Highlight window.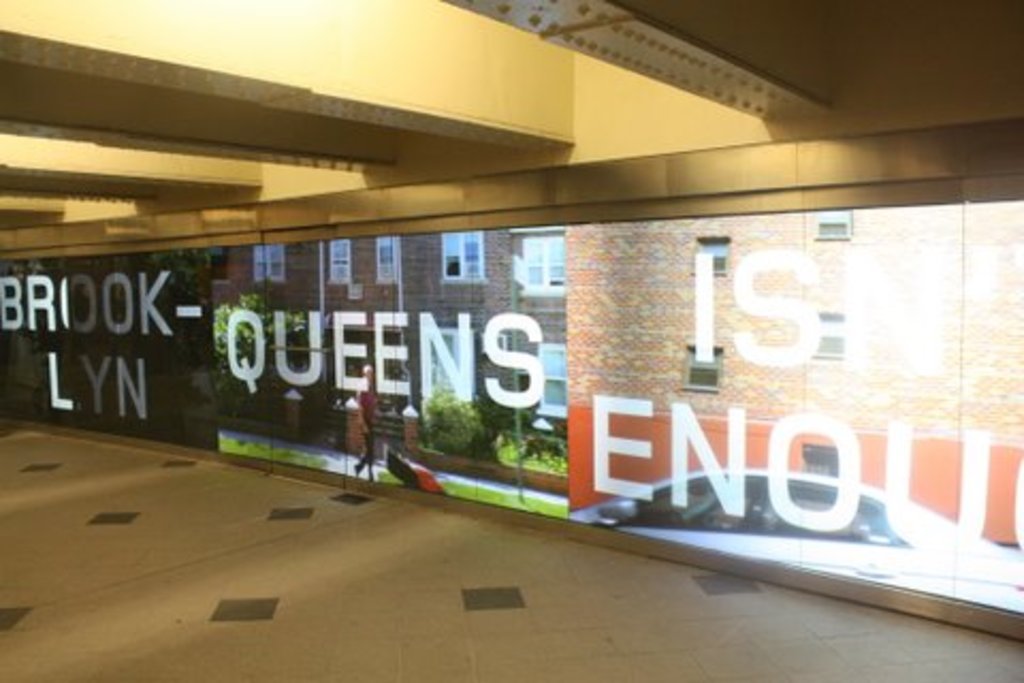
Highlighted region: bbox=(538, 344, 565, 412).
